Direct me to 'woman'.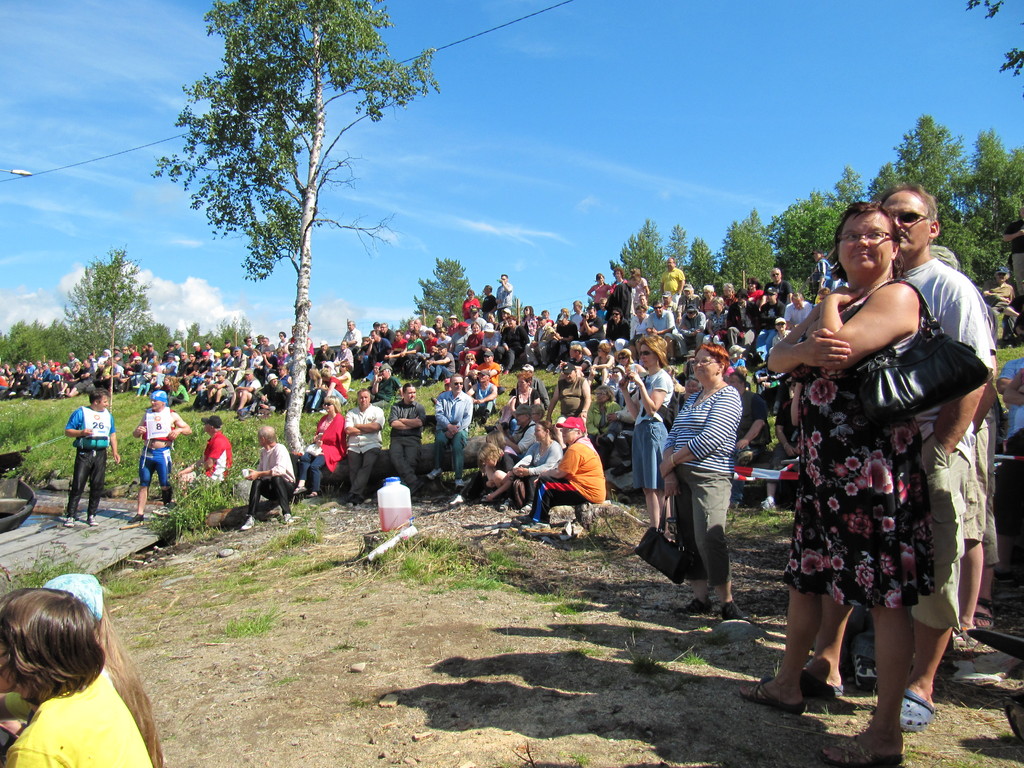
Direction: locate(450, 313, 458, 332).
